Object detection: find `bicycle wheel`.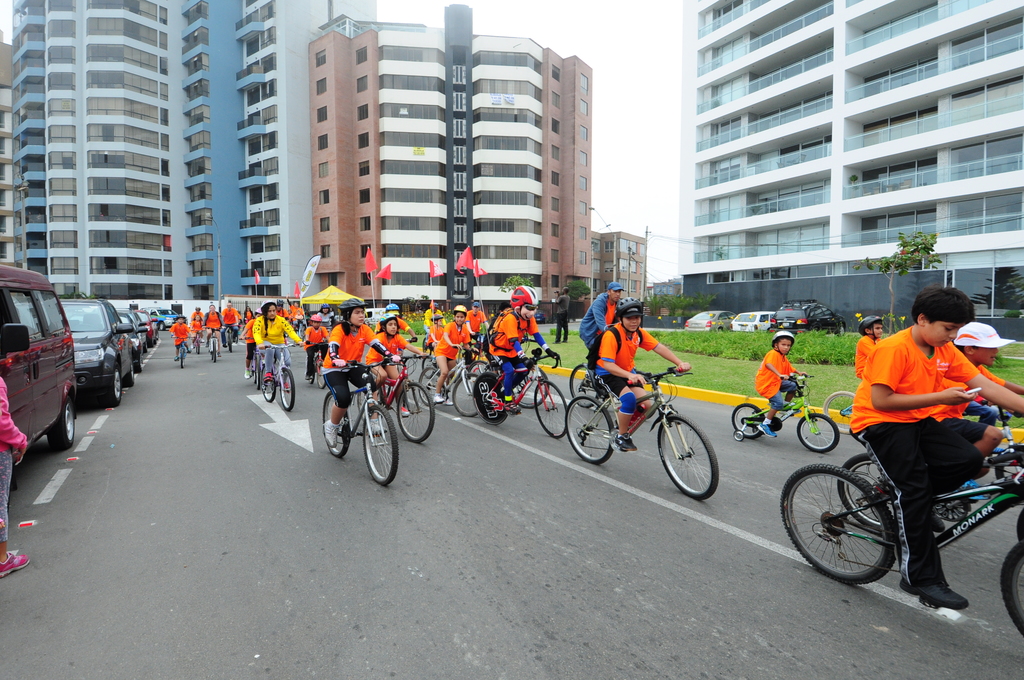
x1=300 y1=328 x2=303 y2=345.
